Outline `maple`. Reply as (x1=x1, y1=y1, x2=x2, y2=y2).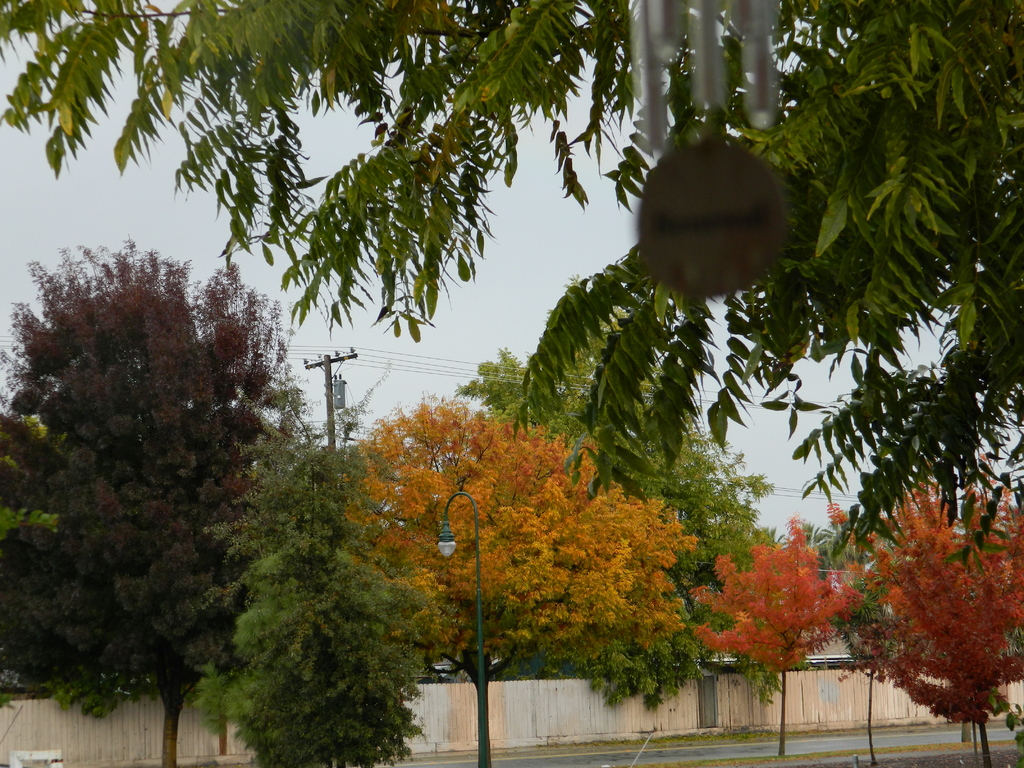
(x1=692, y1=516, x2=870, y2=758).
